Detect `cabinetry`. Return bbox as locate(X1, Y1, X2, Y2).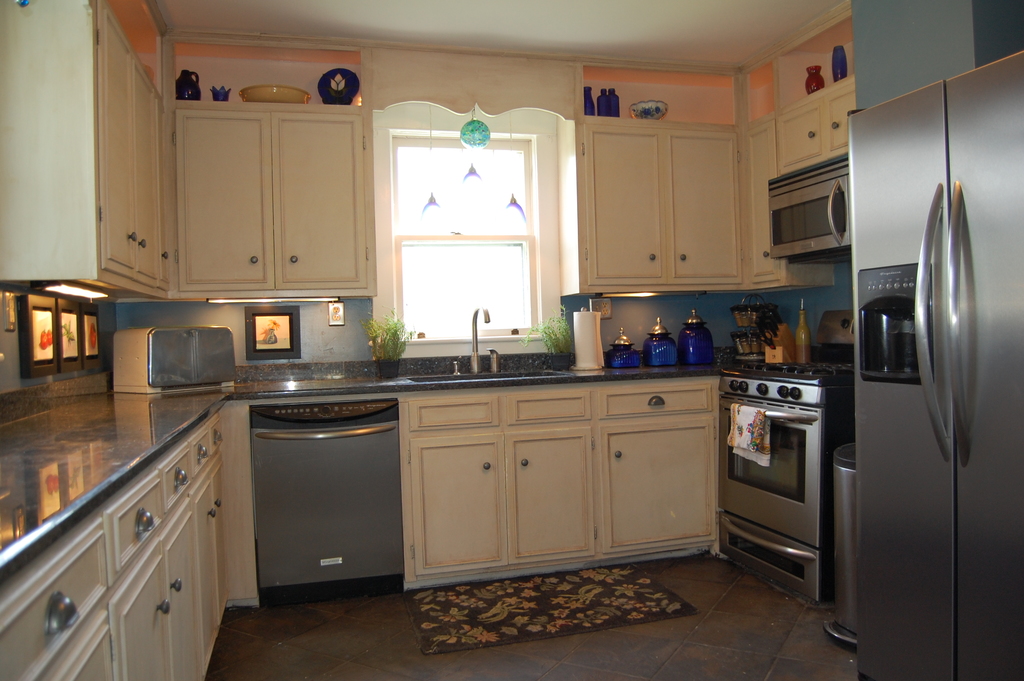
locate(410, 390, 508, 436).
